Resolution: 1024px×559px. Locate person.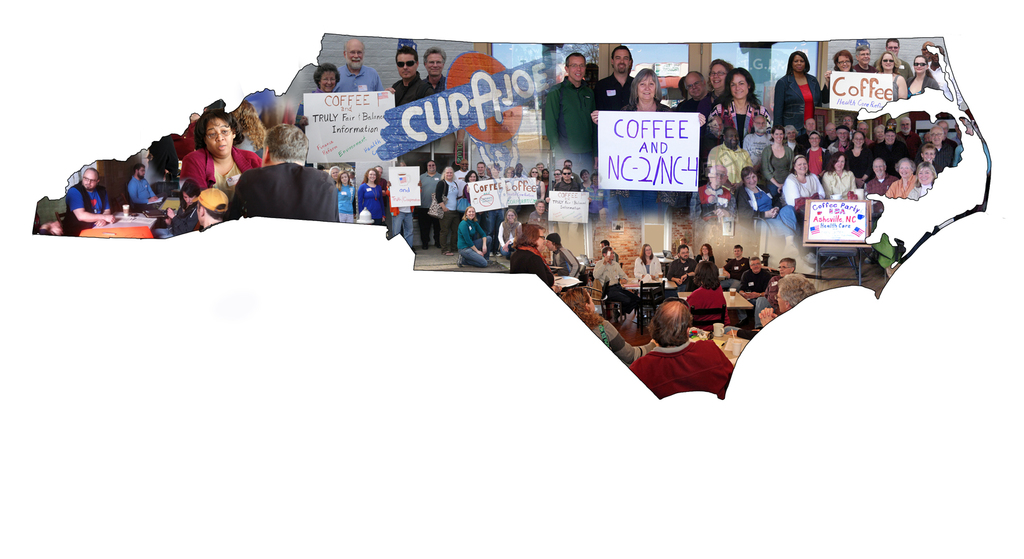
region(333, 37, 396, 90).
